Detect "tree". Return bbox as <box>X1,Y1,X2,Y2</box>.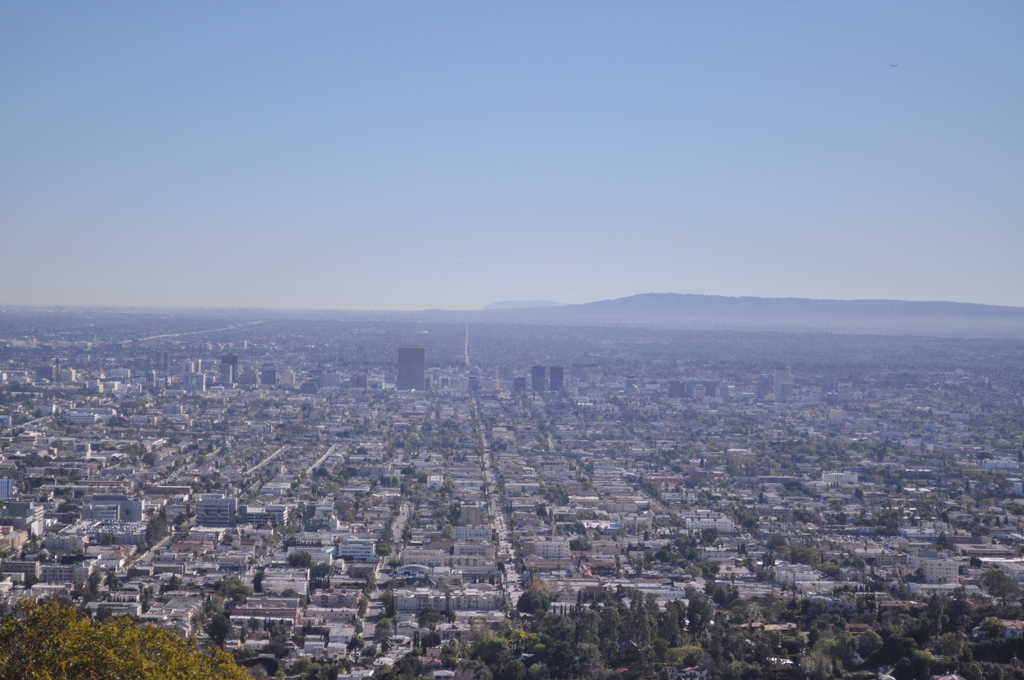
<box>291,490,300,499</box>.
